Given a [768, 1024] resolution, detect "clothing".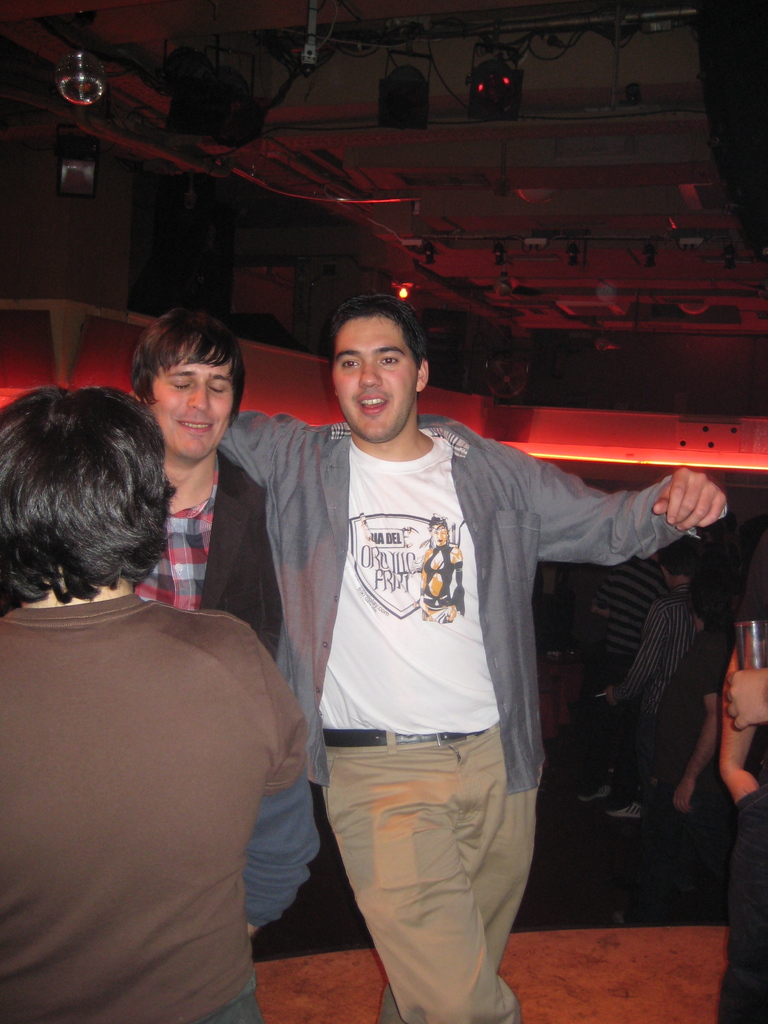
[565,536,651,776].
